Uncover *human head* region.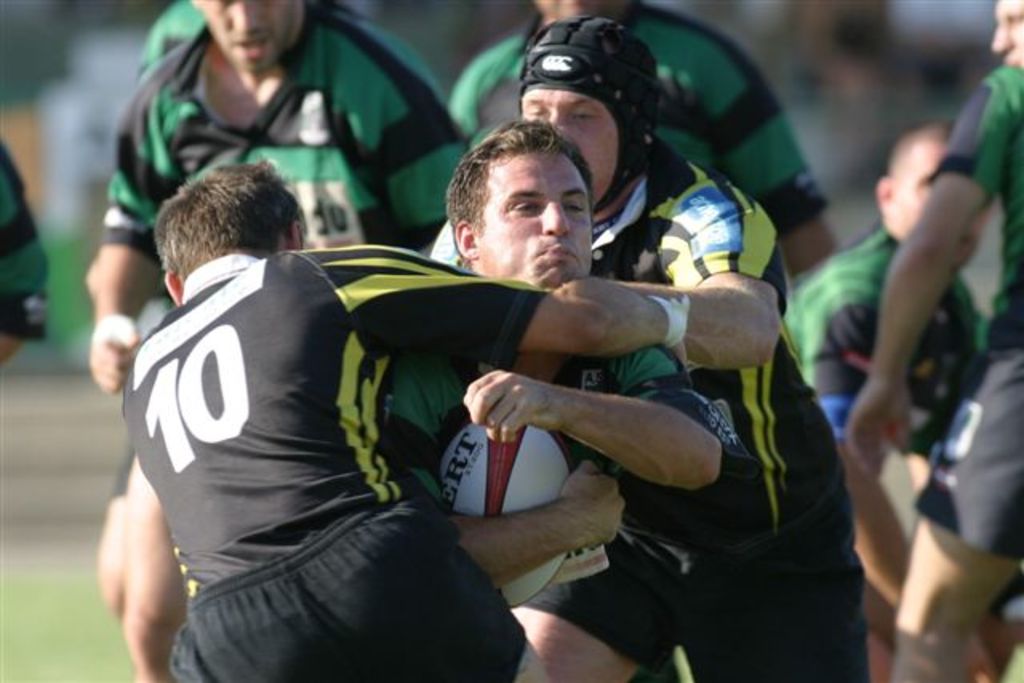
Uncovered: (437, 118, 618, 266).
